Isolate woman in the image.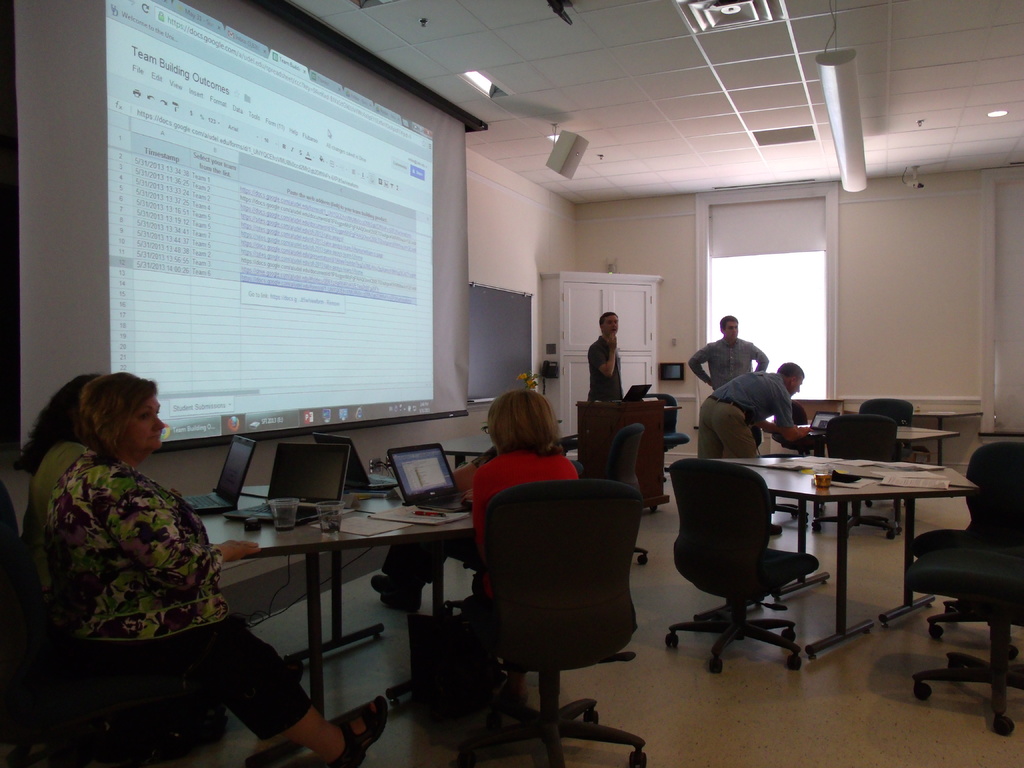
Isolated region: rect(33, 371, 390, 767).
